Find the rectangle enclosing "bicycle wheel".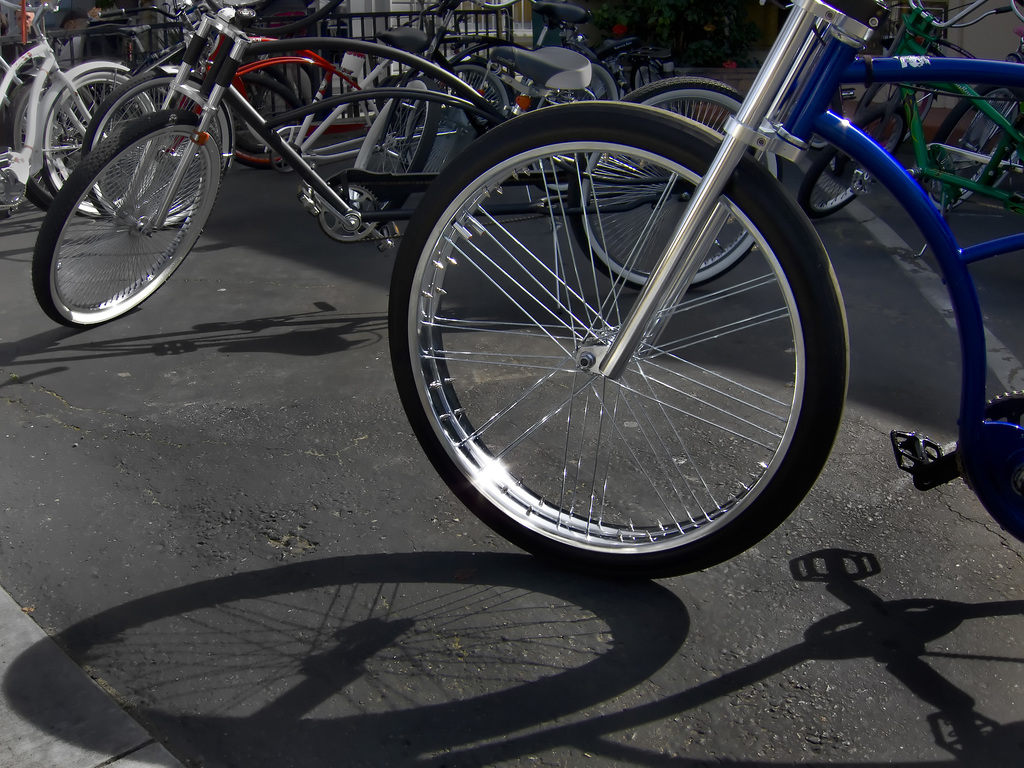
[386, 100, 852, 587].
